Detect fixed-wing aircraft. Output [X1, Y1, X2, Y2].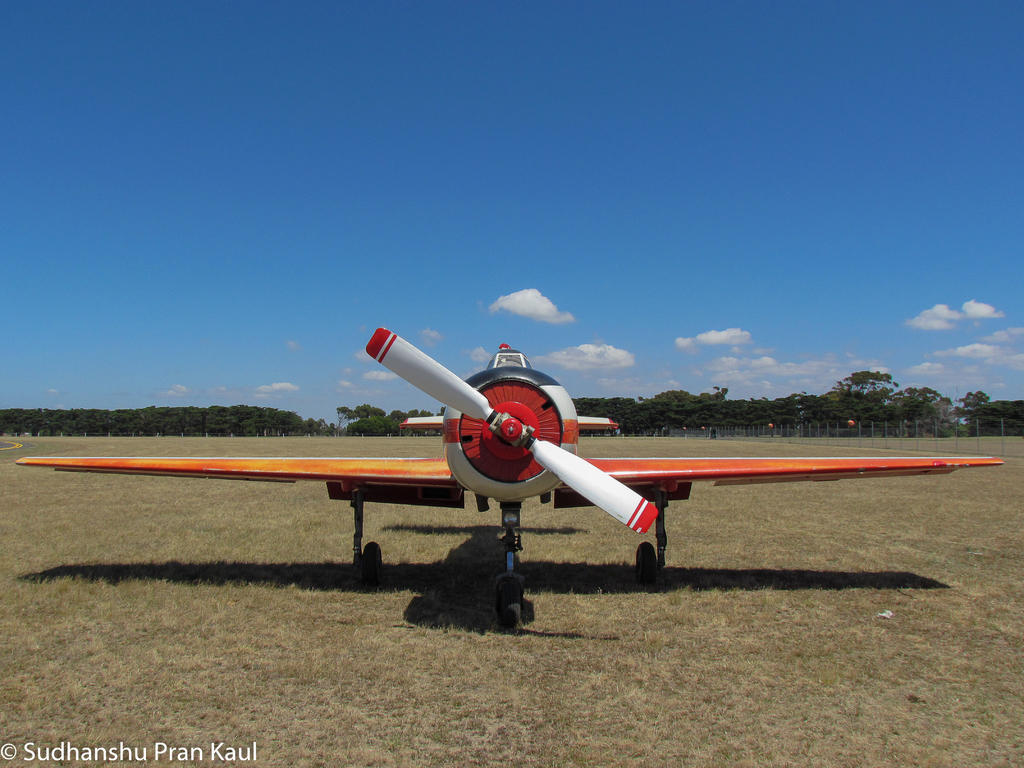
[15, 324, 1003, 626].
